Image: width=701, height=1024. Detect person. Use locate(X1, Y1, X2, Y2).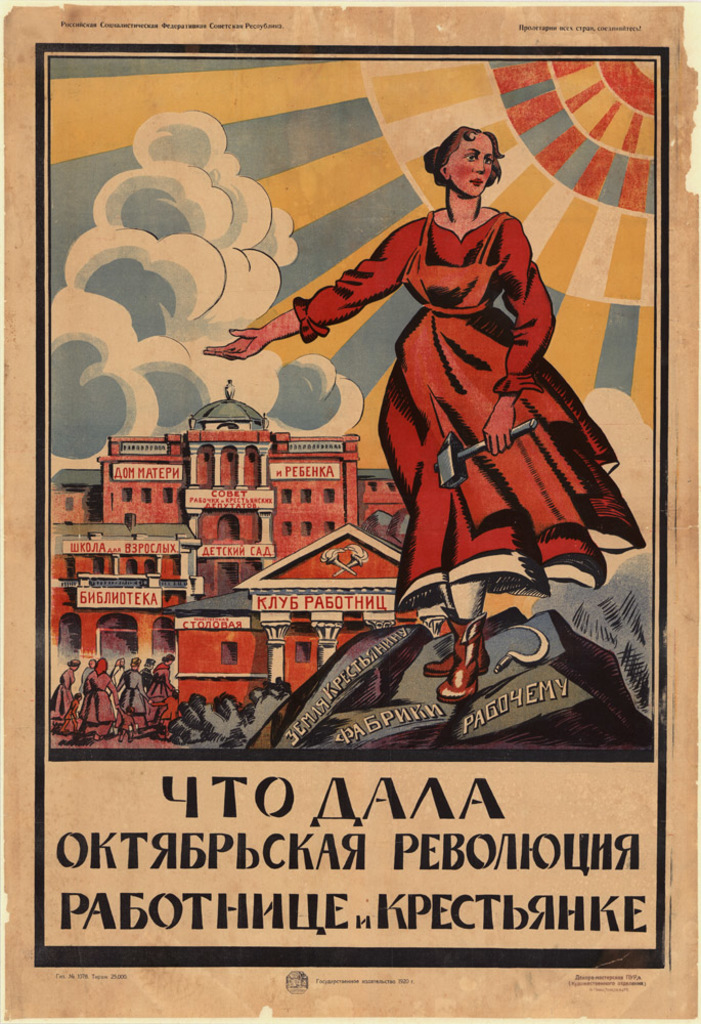
locate(149, 654, 174, 713).
